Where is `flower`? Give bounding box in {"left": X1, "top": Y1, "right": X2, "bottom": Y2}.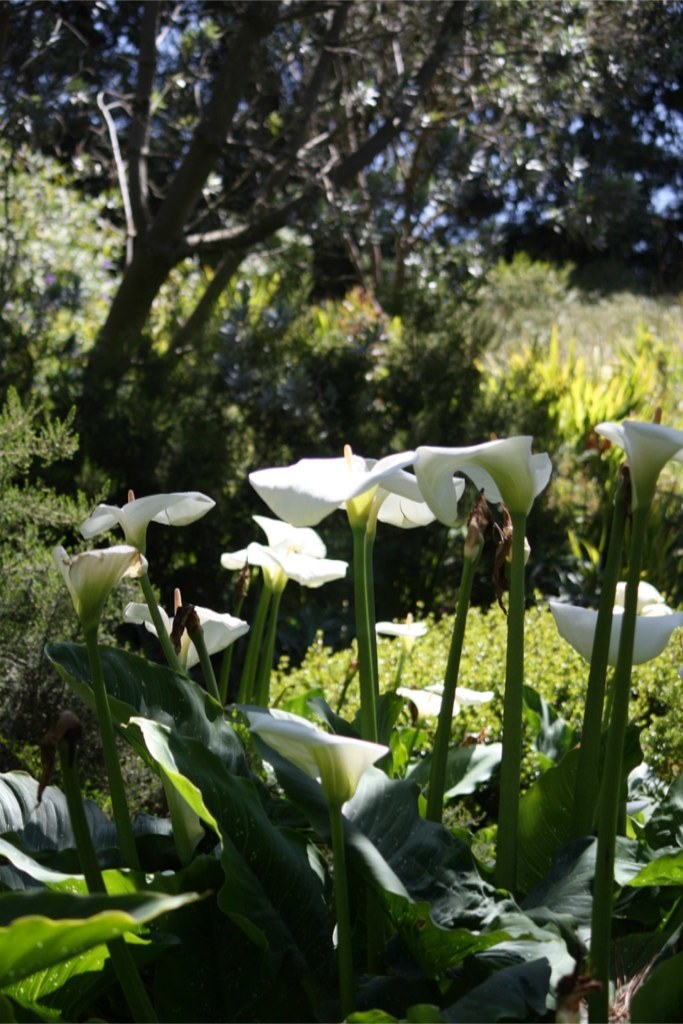
{"left": 227, "top": 522, "right": 334, "bottom": 598}.
